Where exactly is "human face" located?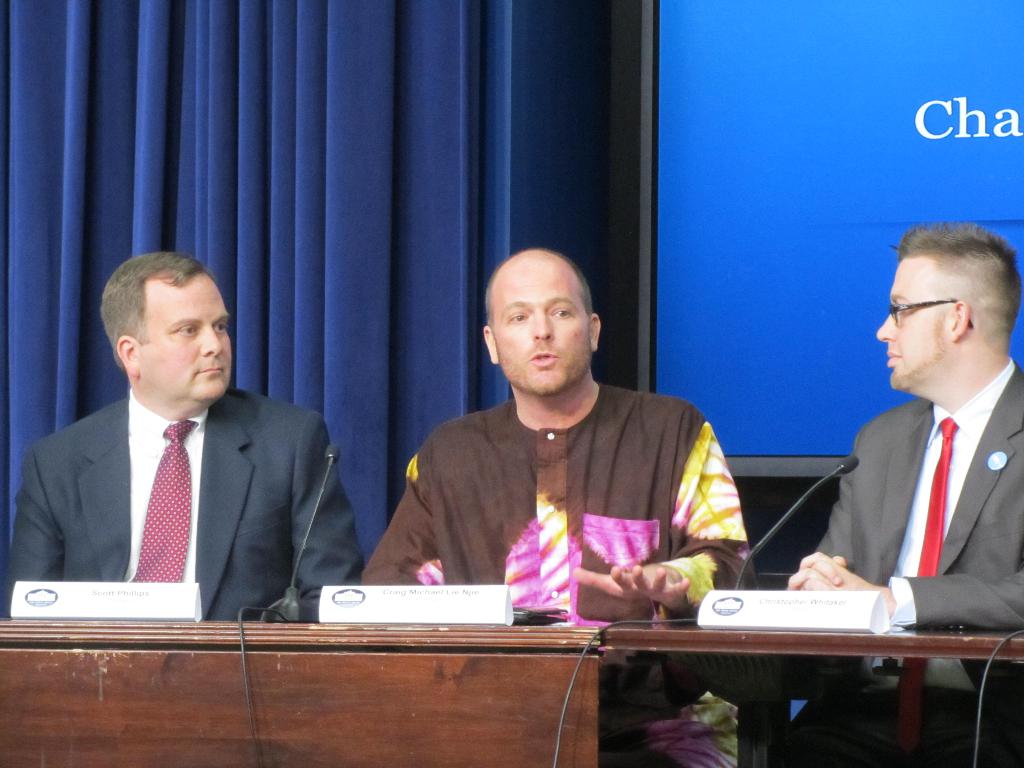
Its bounding box is locate(497, 249, 589, 394).
